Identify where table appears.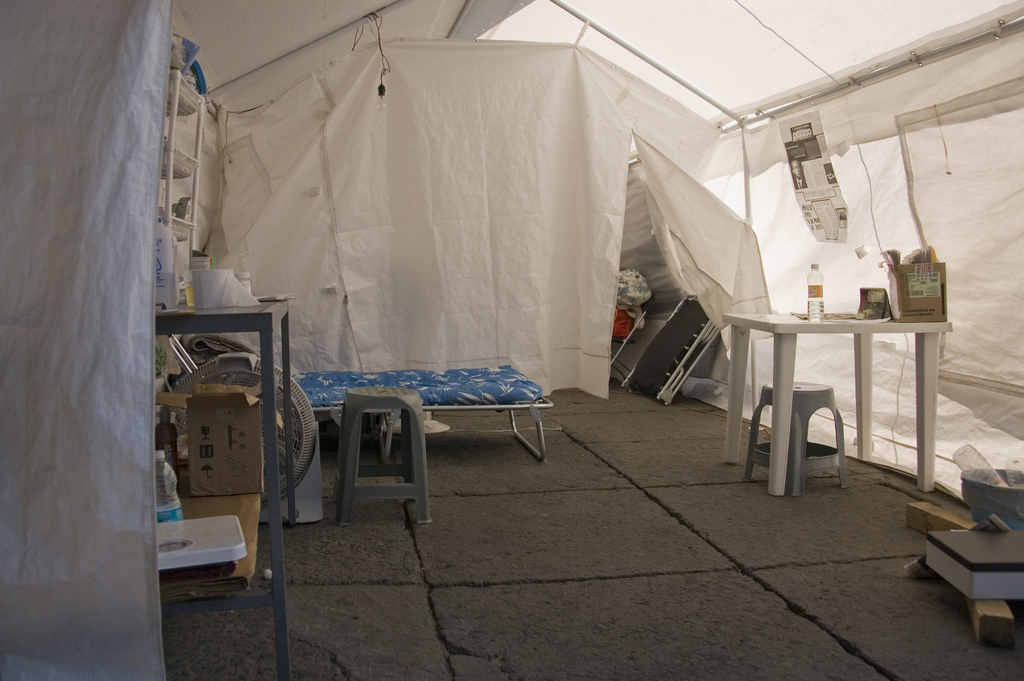
Appears at <box>316,362,556,463</box>.
